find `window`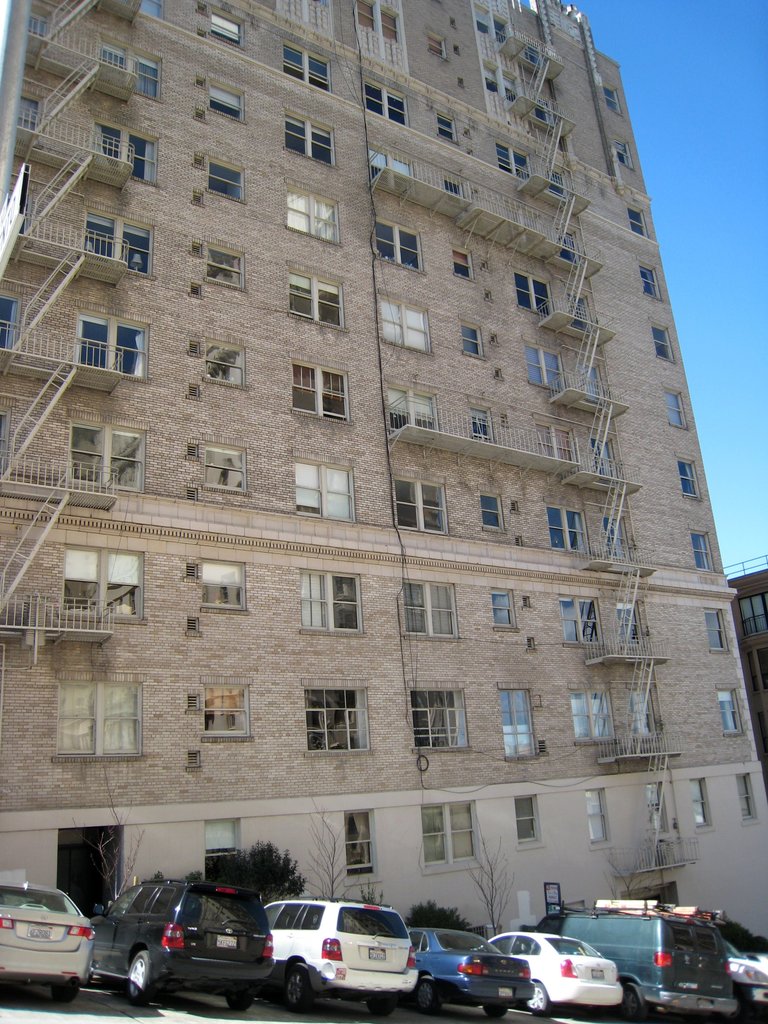
408:684:472:750
